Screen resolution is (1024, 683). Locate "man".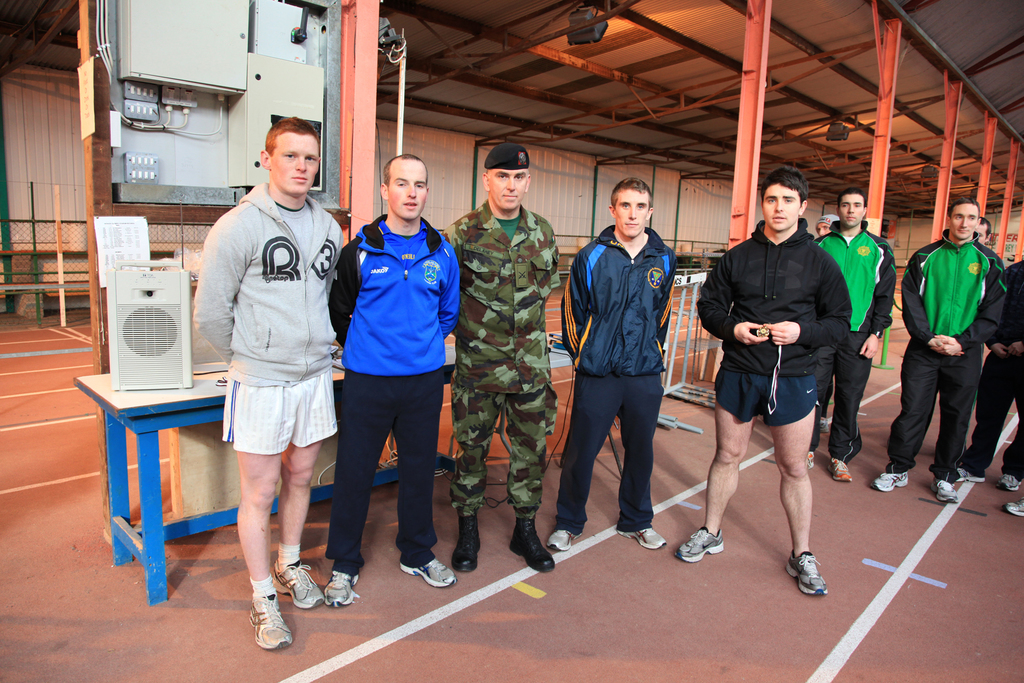
detection(972, 220, 991, 249).
